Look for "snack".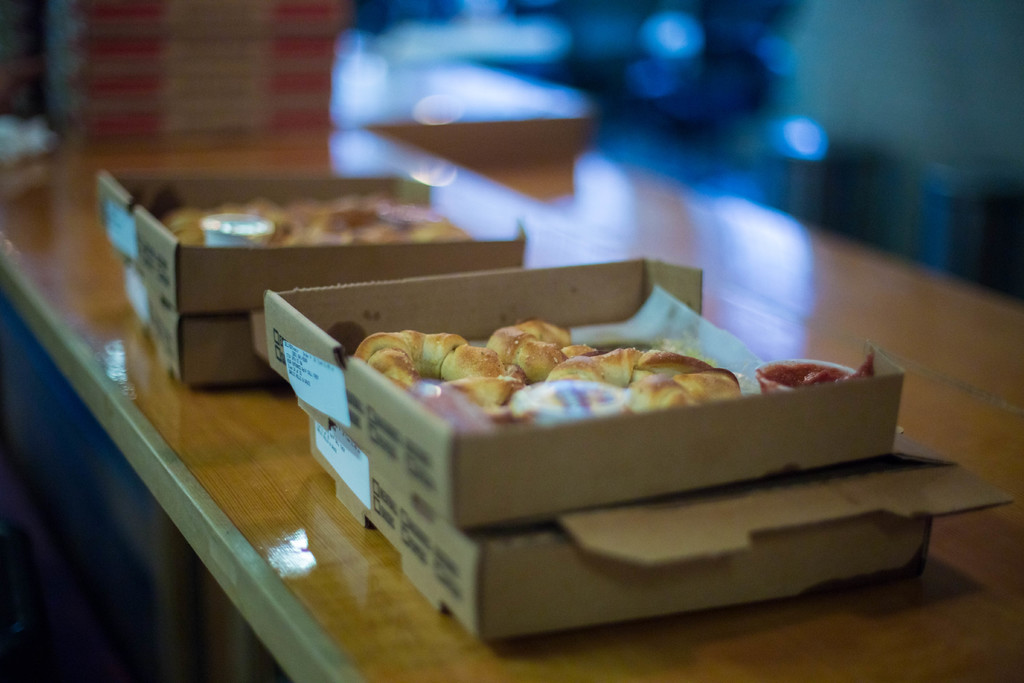
Found: [left=555, top=343, right=746, bottom=418].
